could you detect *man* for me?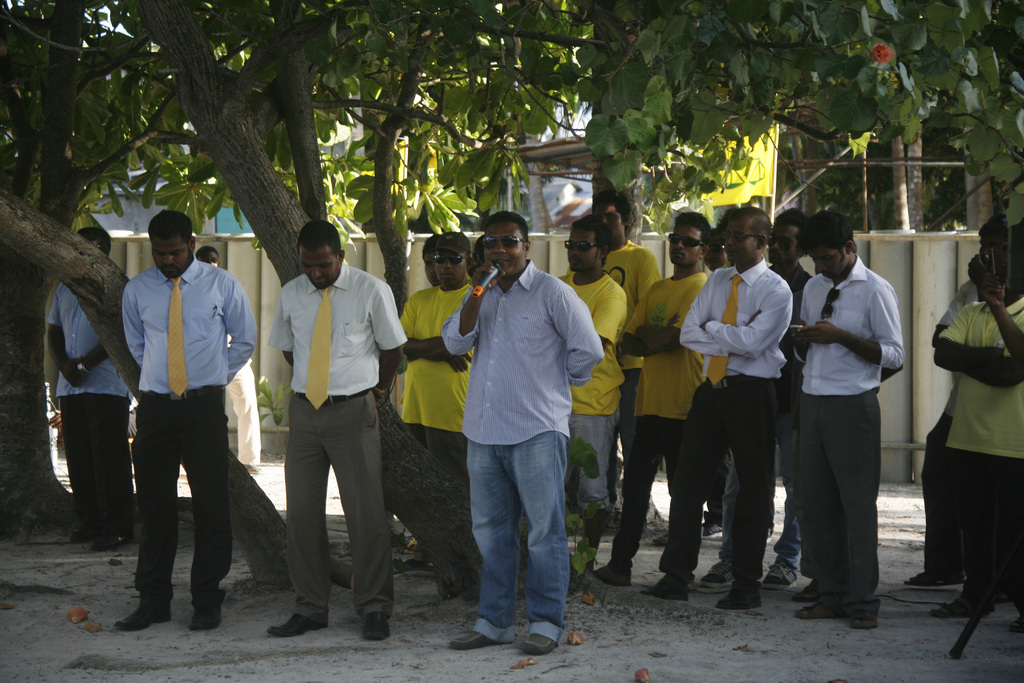
Detection result: 930, 218, 1023, 633.
